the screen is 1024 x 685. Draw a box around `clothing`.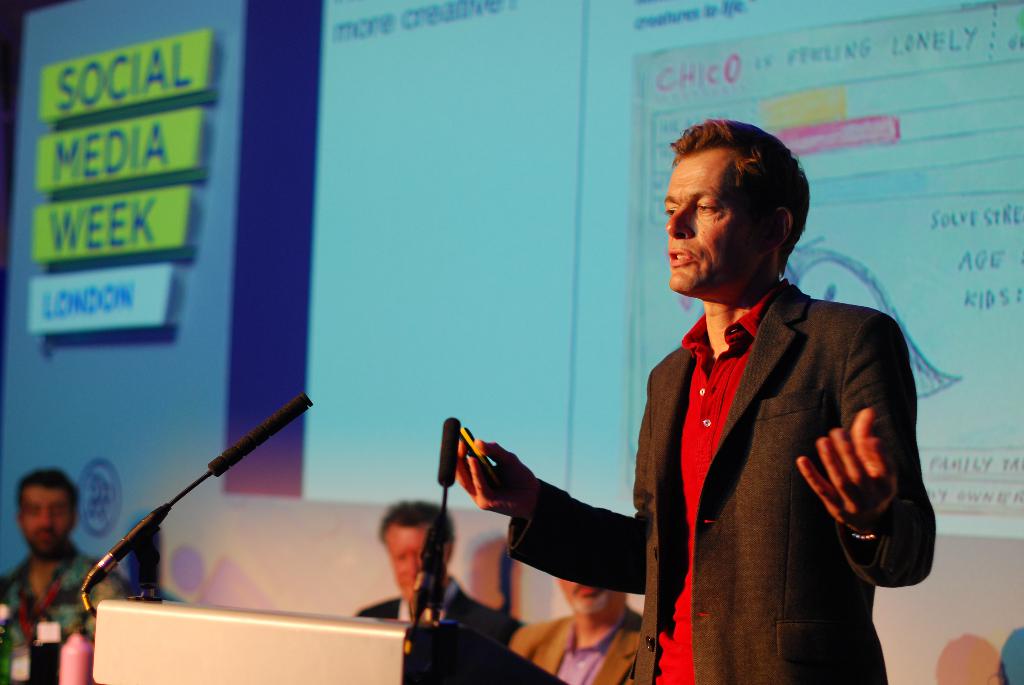
8 546 123 684.
